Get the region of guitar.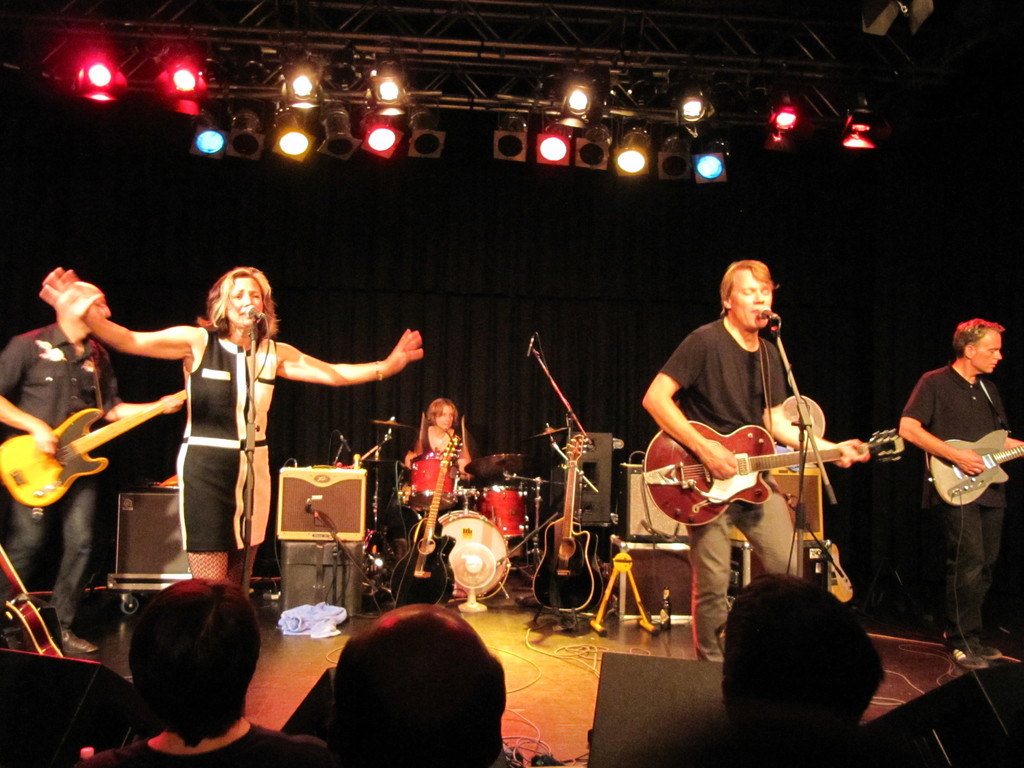
(384, 433, 468, 607).
